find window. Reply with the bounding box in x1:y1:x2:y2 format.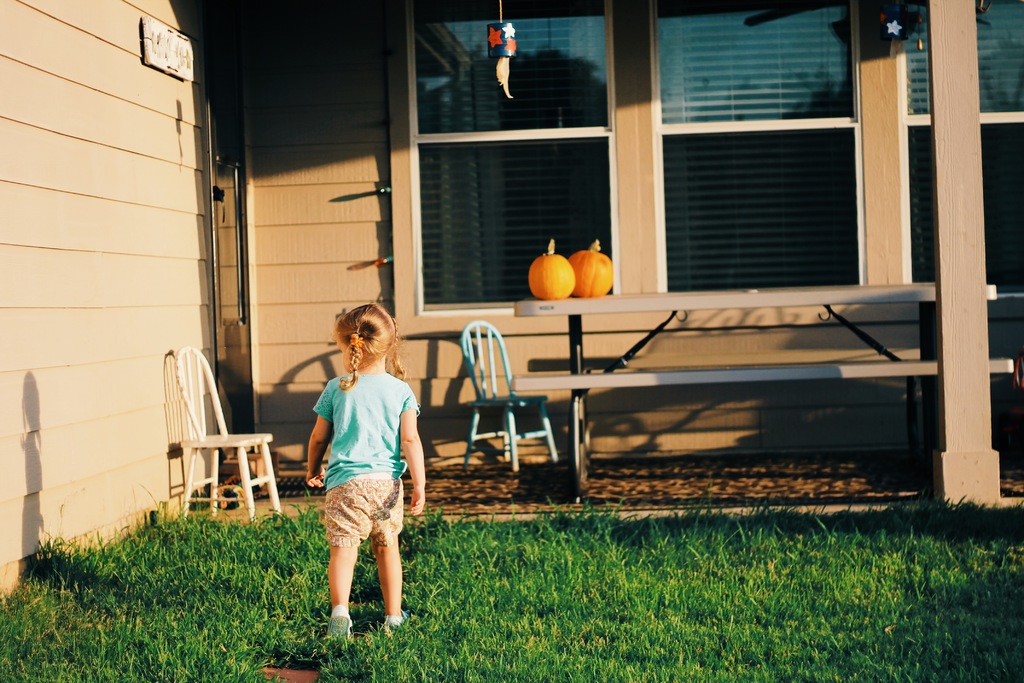
650:4:866:290.
